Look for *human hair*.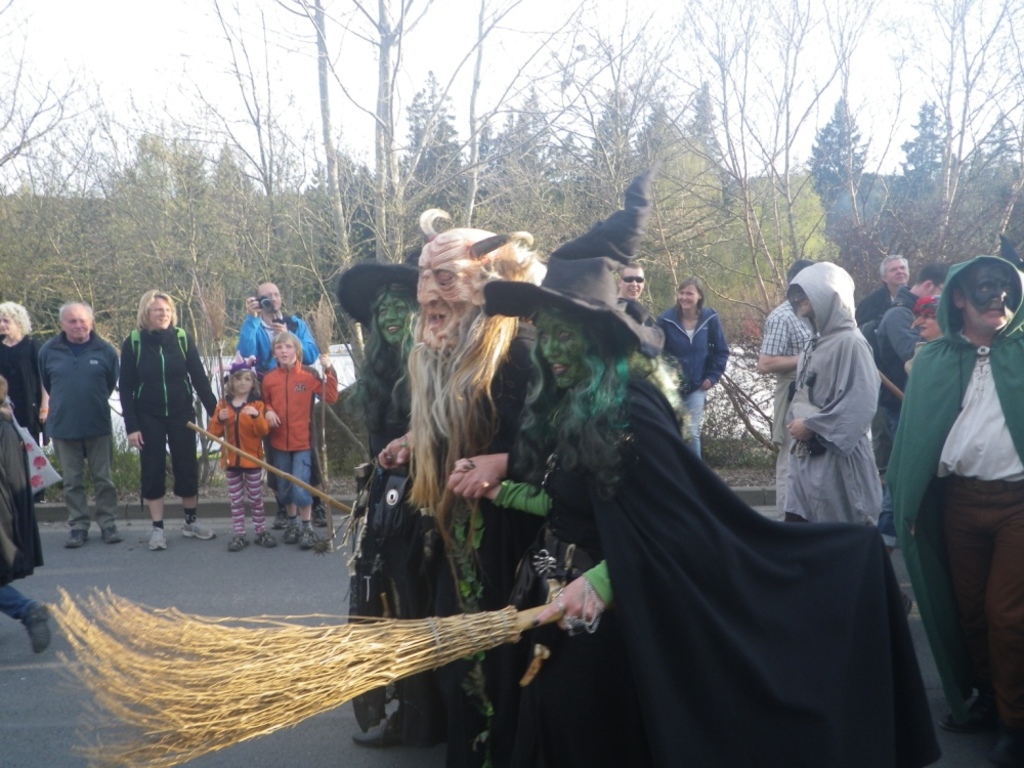
Found: 225/366/255/395.
